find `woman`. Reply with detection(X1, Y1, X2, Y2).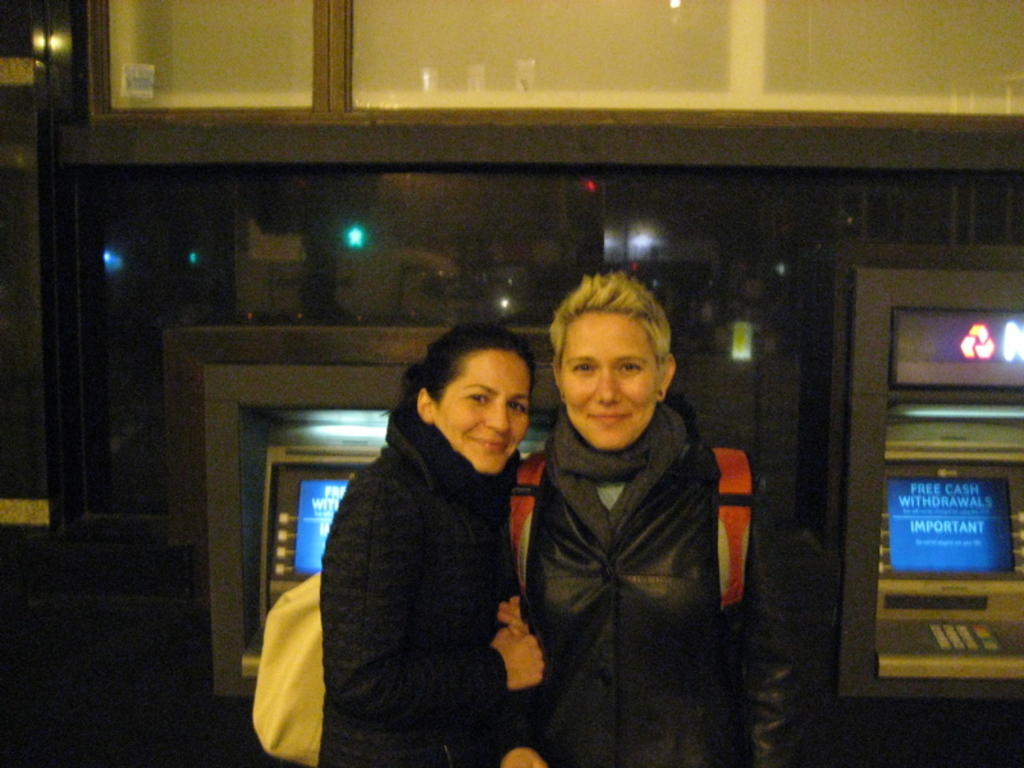
detection(303, 294, 573, 764).
